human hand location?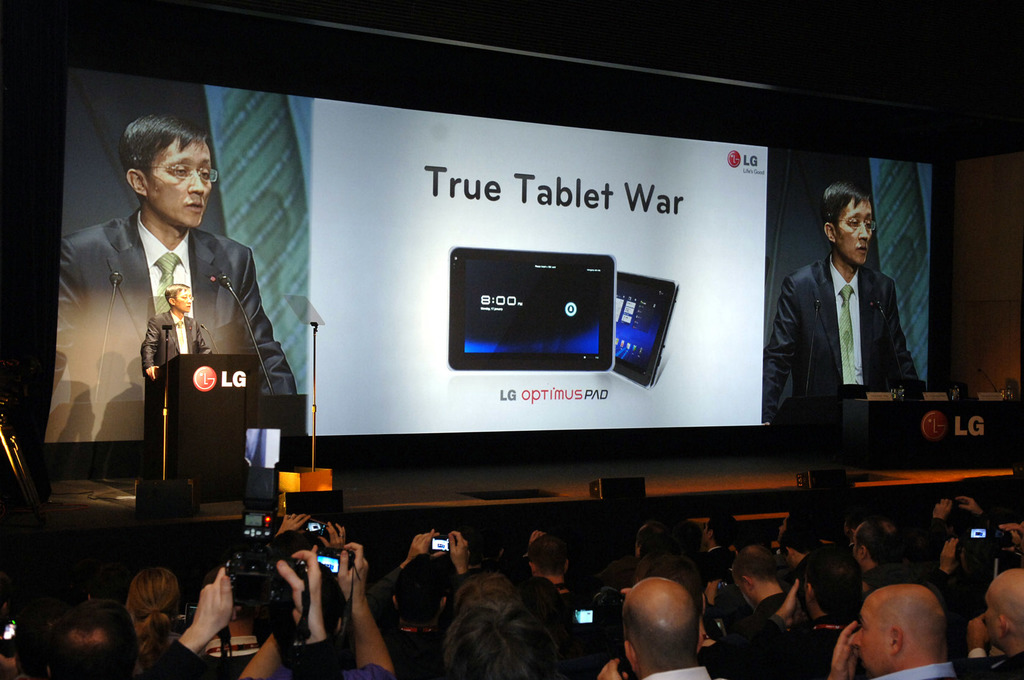
<region>596, 658, 628, 679</region>
